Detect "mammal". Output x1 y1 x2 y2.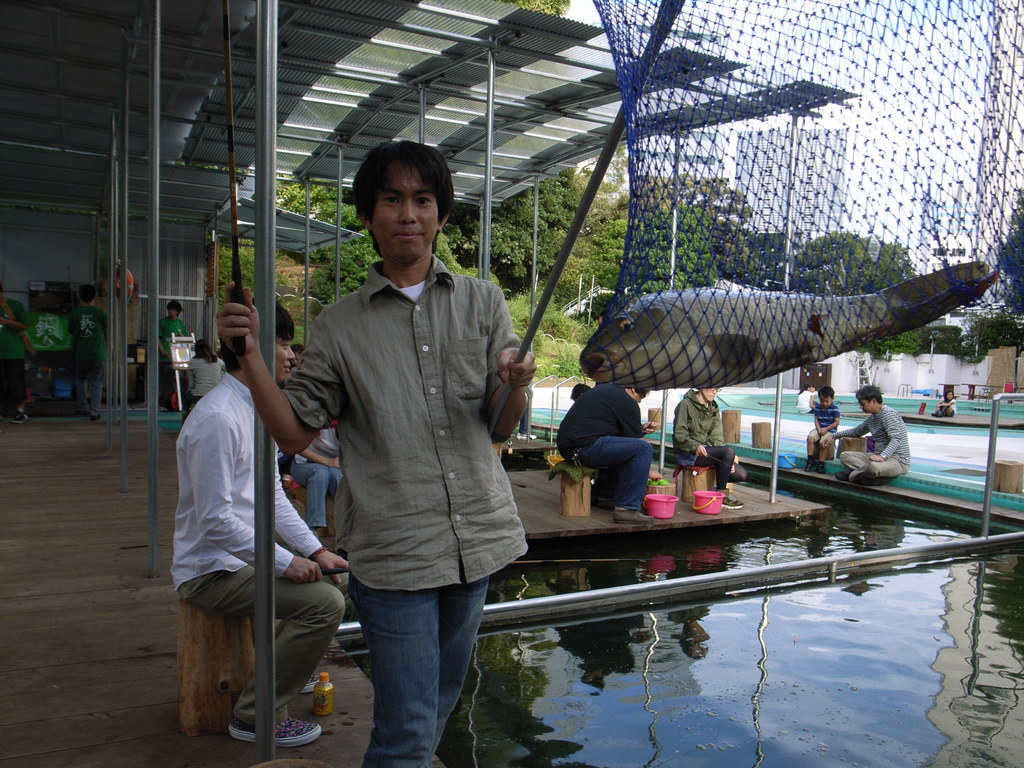
557 390 657 524.
